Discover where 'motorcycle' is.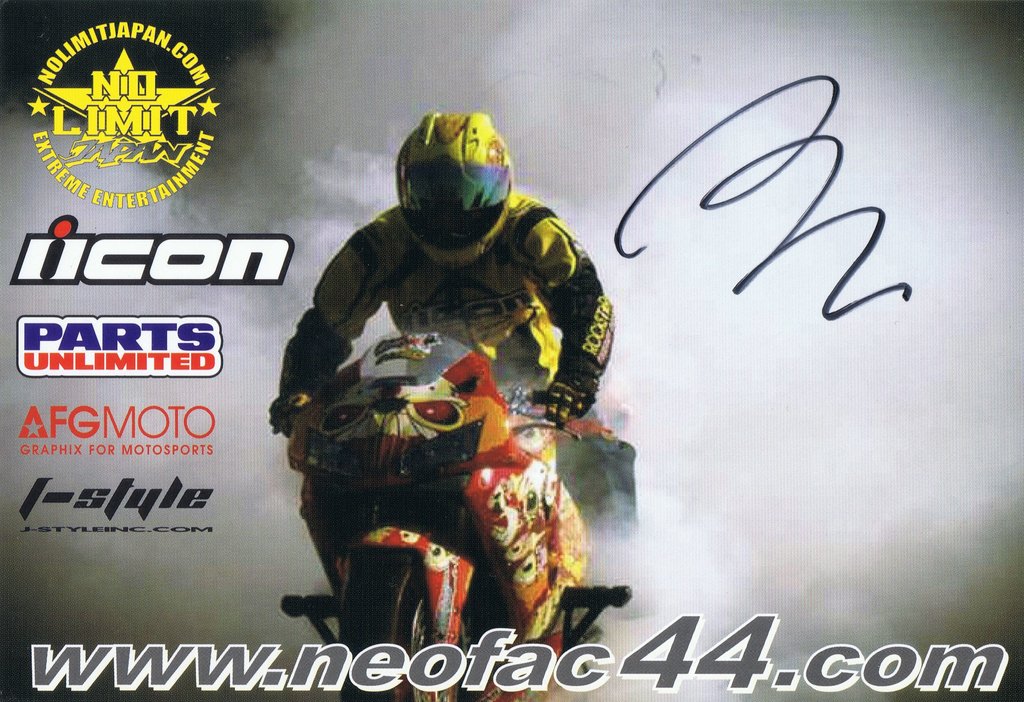
Discovered at rect(253, 290, 648, 635).
